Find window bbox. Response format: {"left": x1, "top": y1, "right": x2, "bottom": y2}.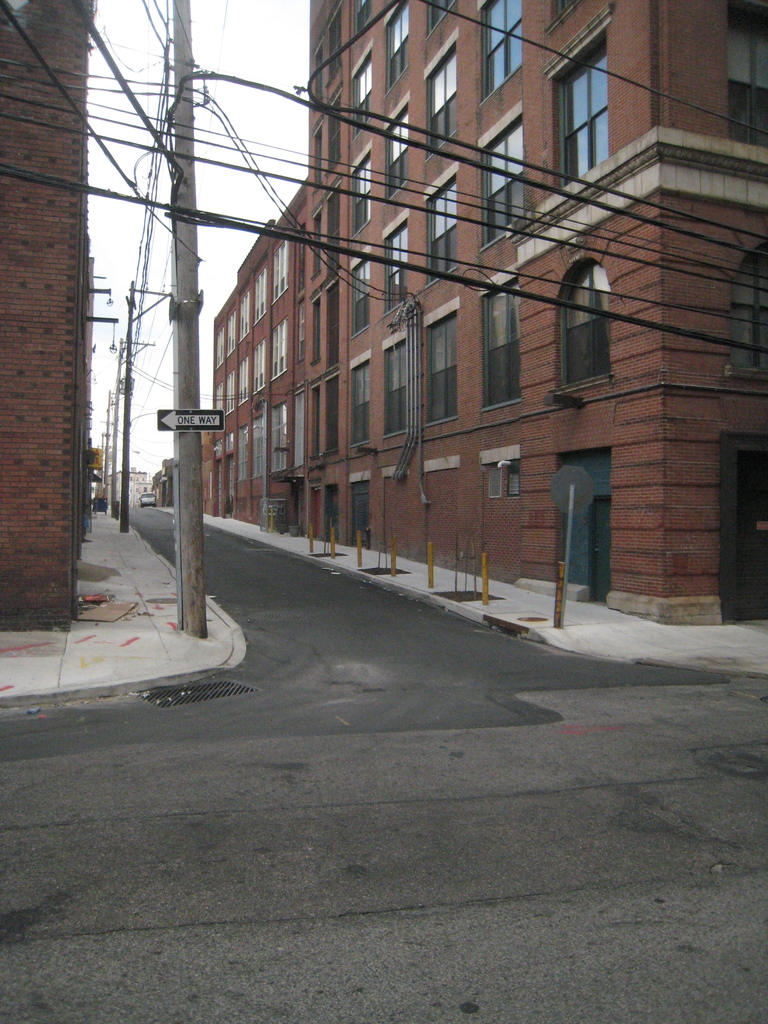
{"left": 310, "top": 216, "right": 319, "bottom": 271}.
